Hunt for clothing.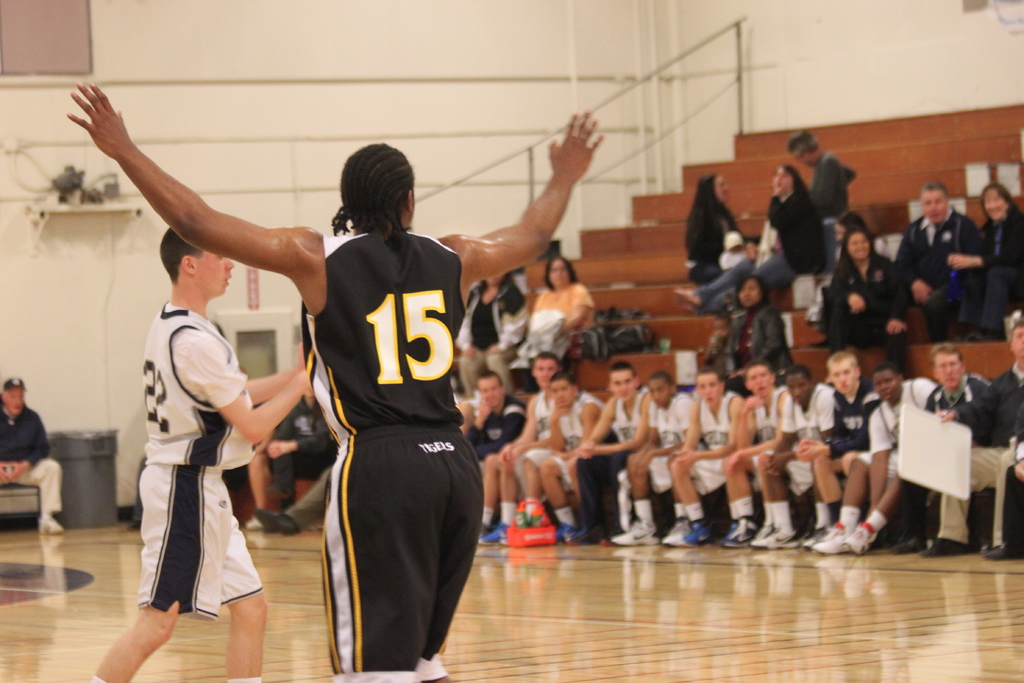
Hunted down at [632,392,696,498].
